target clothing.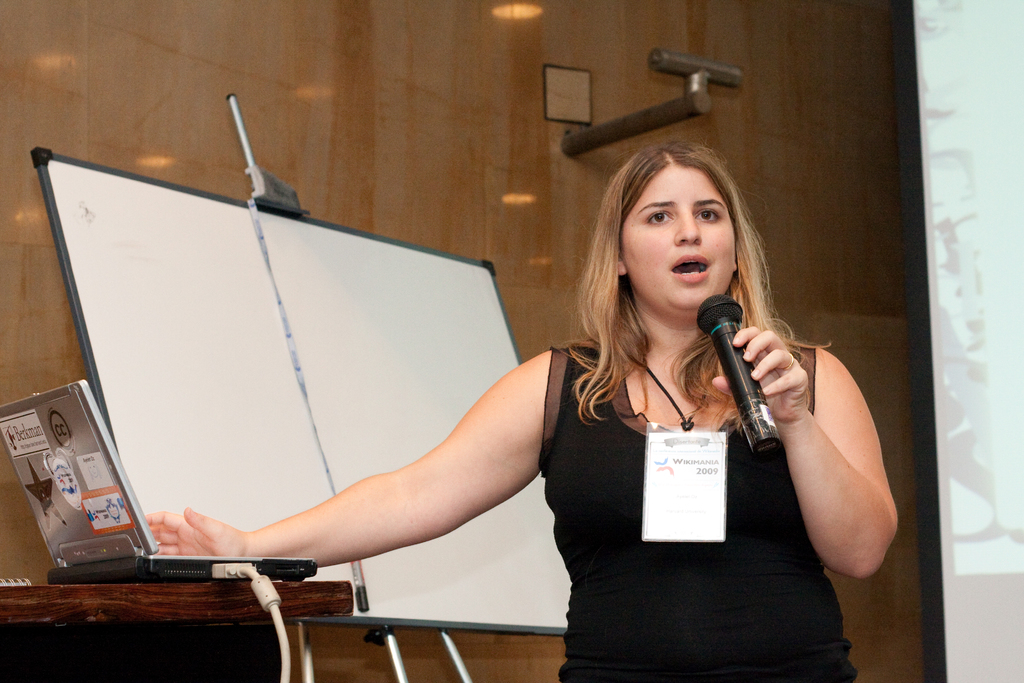
Target region: bbox=(534, 333, 863, 682).
